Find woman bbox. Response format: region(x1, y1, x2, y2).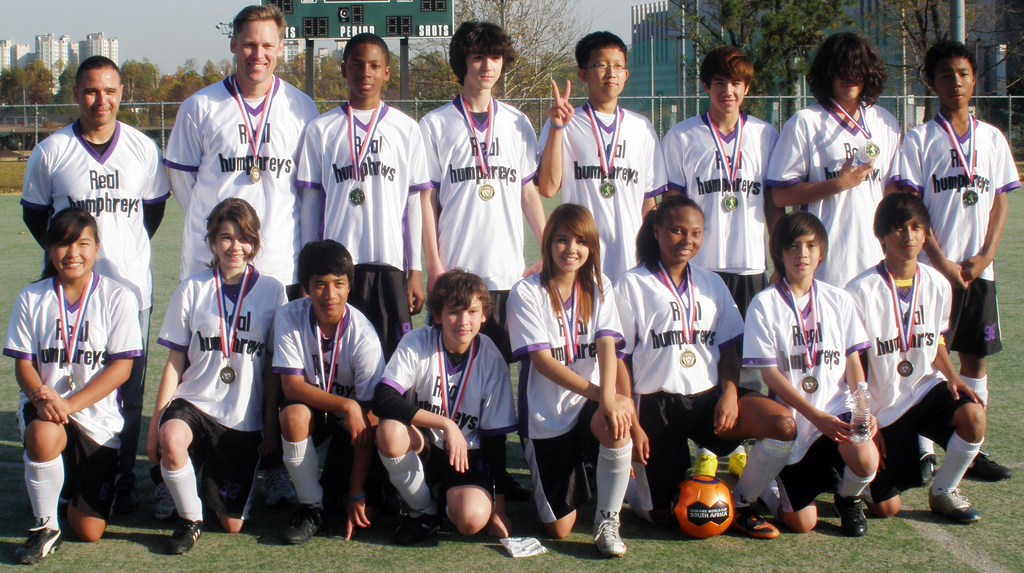
region(5, 209, 138, 556).
